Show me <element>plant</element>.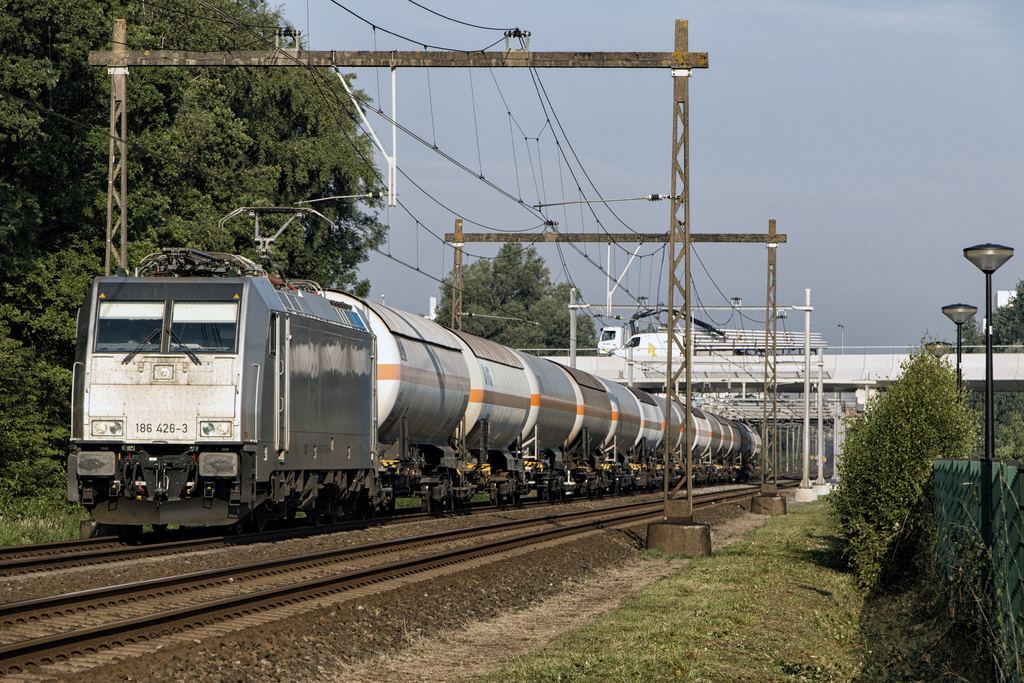
<element>plant</element> is here: box(831, 340, 993, 598).
